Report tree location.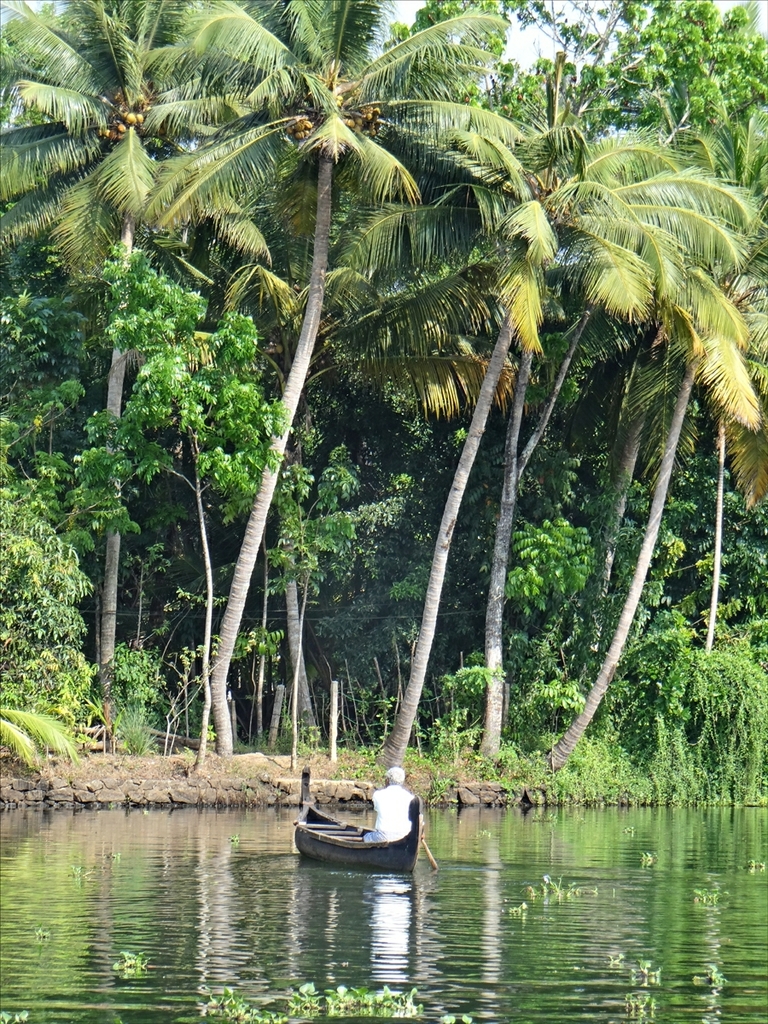
Report: {"left": 0, "top": 242, "right": 288, "bottom": 544}.
